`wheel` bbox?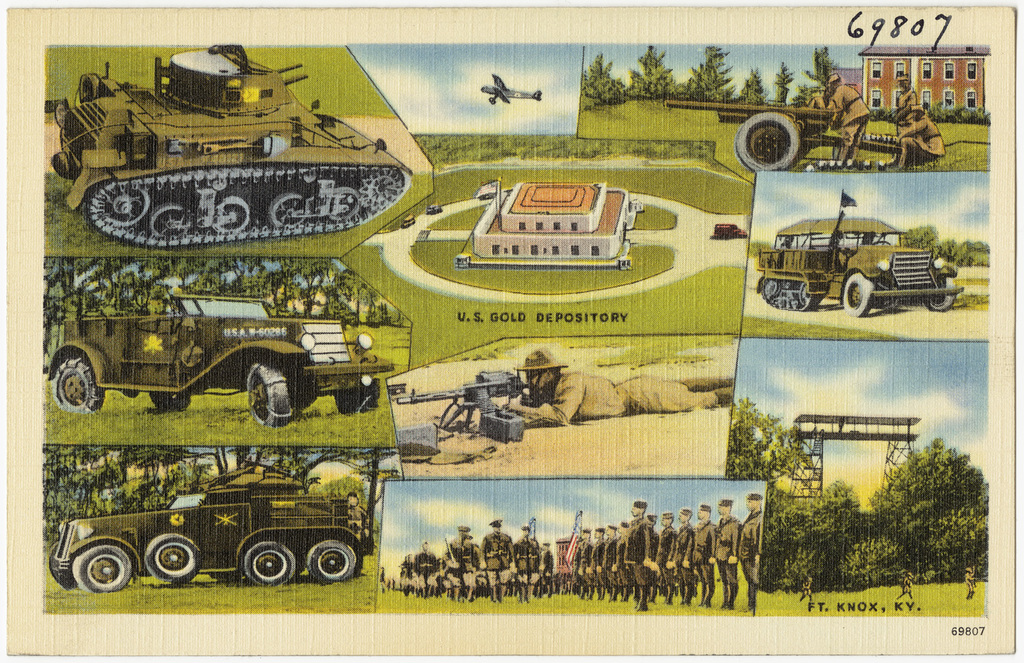
(x1=261, y1=193, x2=314, y2=230)
